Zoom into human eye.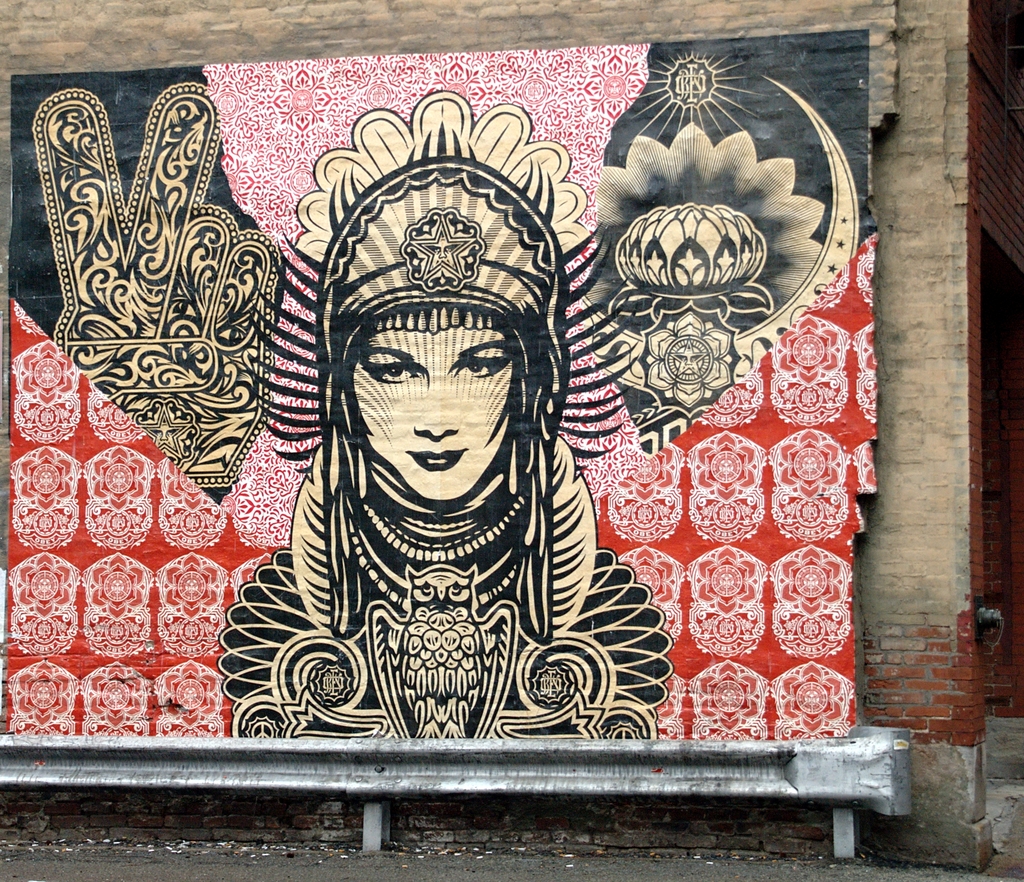
Zoom target: bbox(362, 358, 417, 390).
